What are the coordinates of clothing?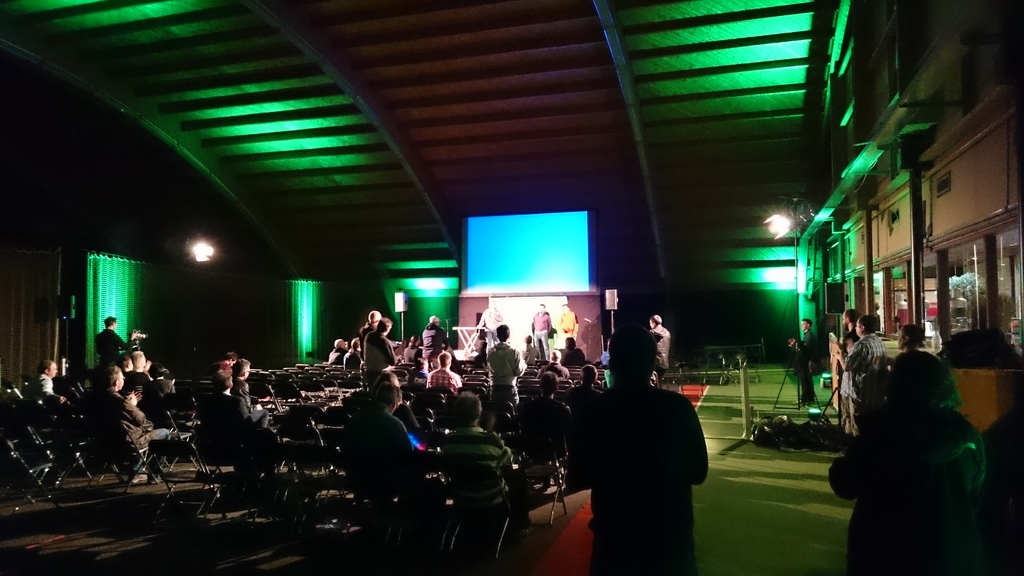
rect(346, 403, 415, 447).
